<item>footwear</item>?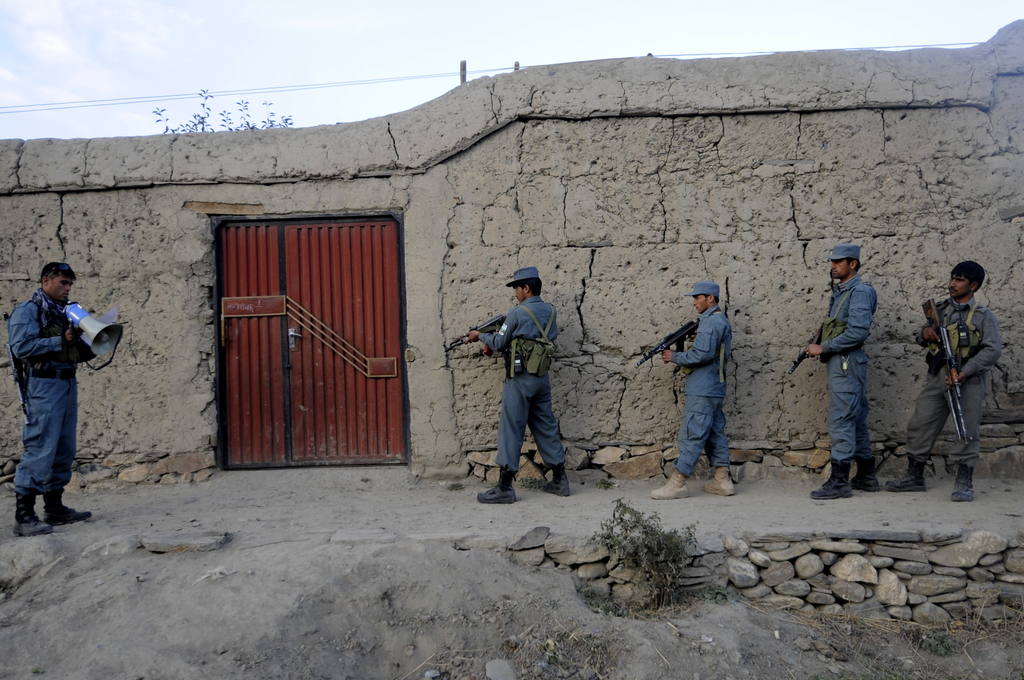
pyautogui.locateOnScreen(851, 454, 877, 491)
